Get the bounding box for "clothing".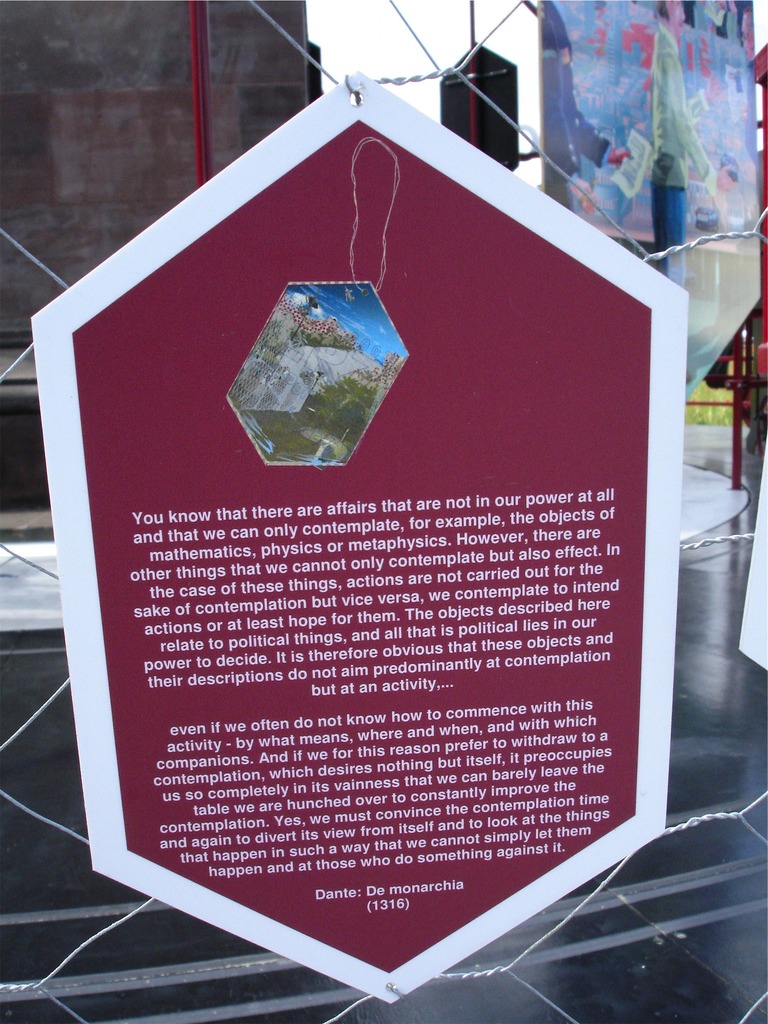
left=650, top=25, right=714, bottom=281.
